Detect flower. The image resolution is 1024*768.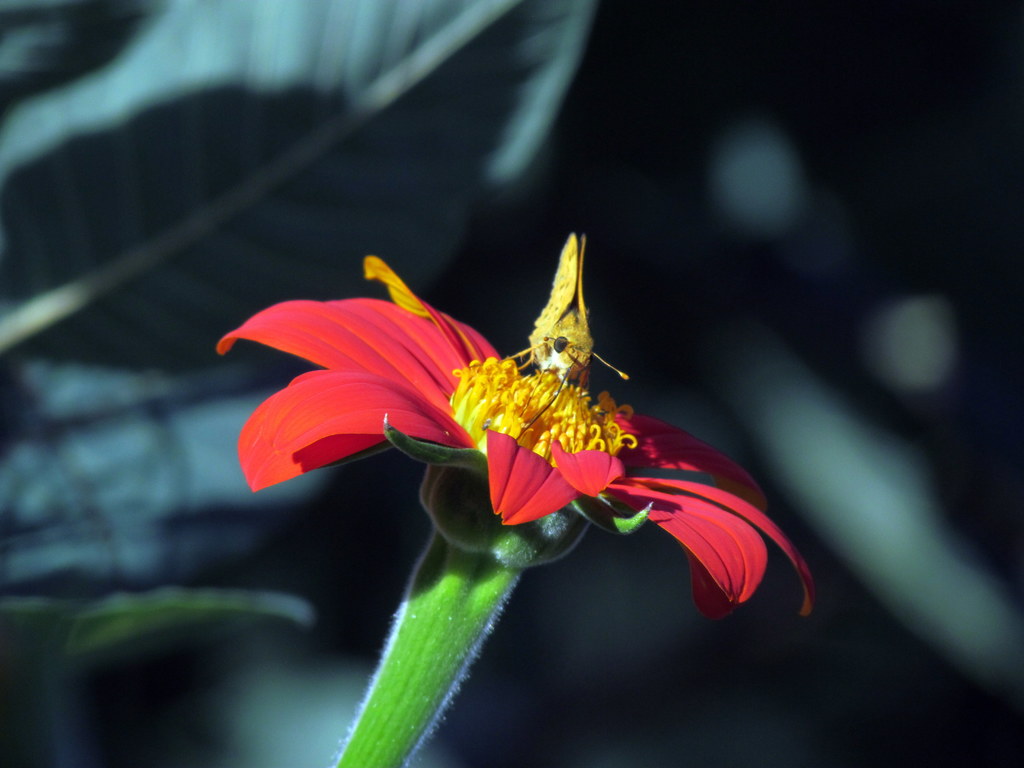
(left=227, top=241, right=741, bottom=577).
